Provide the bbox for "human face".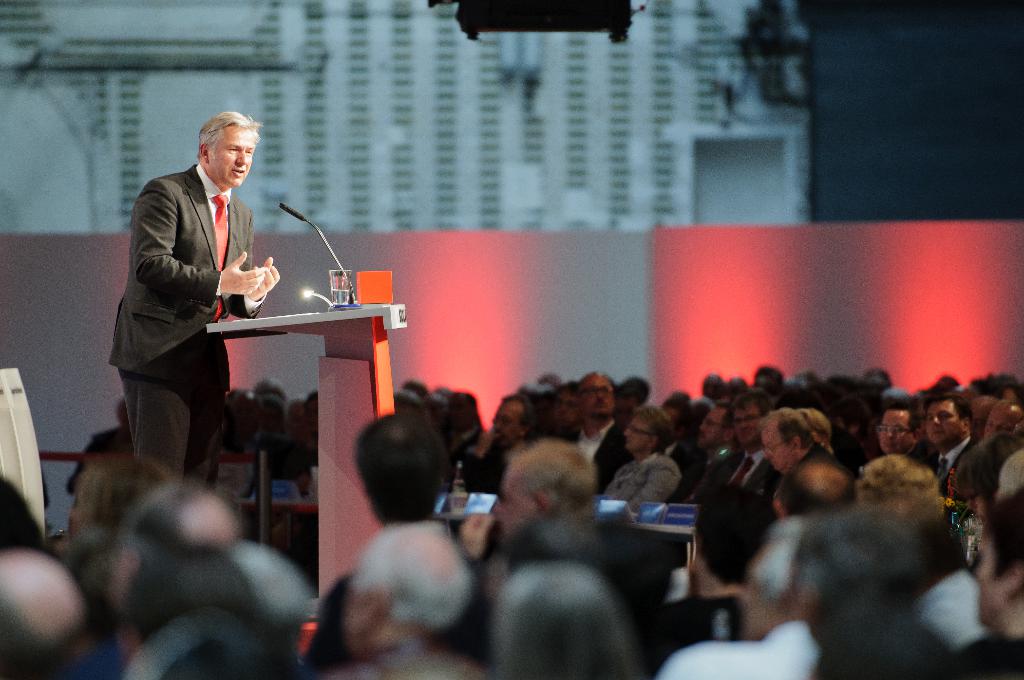
l=740, t=404, r=767, b=449.
